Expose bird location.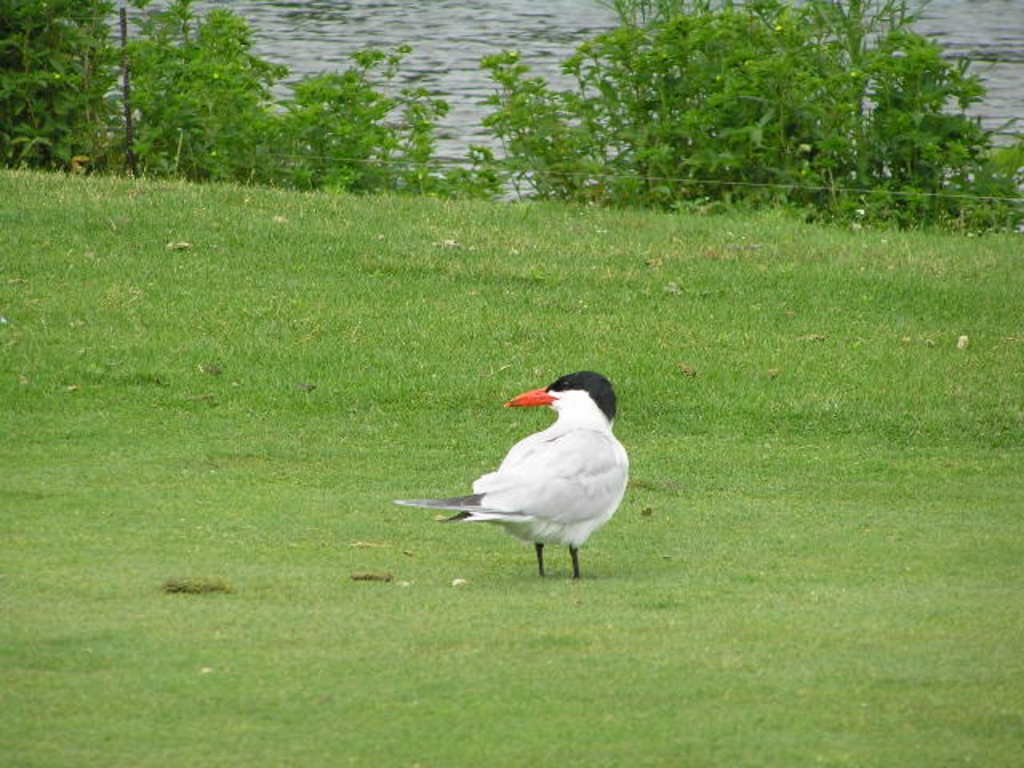
Exposed at 386 368 632 582.
